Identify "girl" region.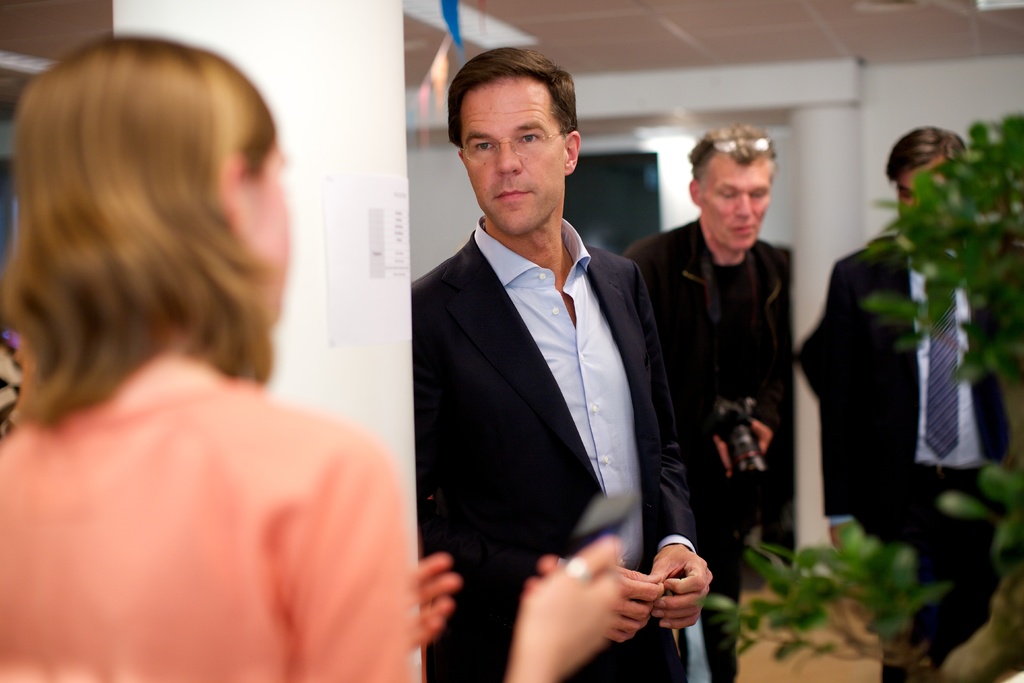
Region: box=[2, 38, 628, 682].
